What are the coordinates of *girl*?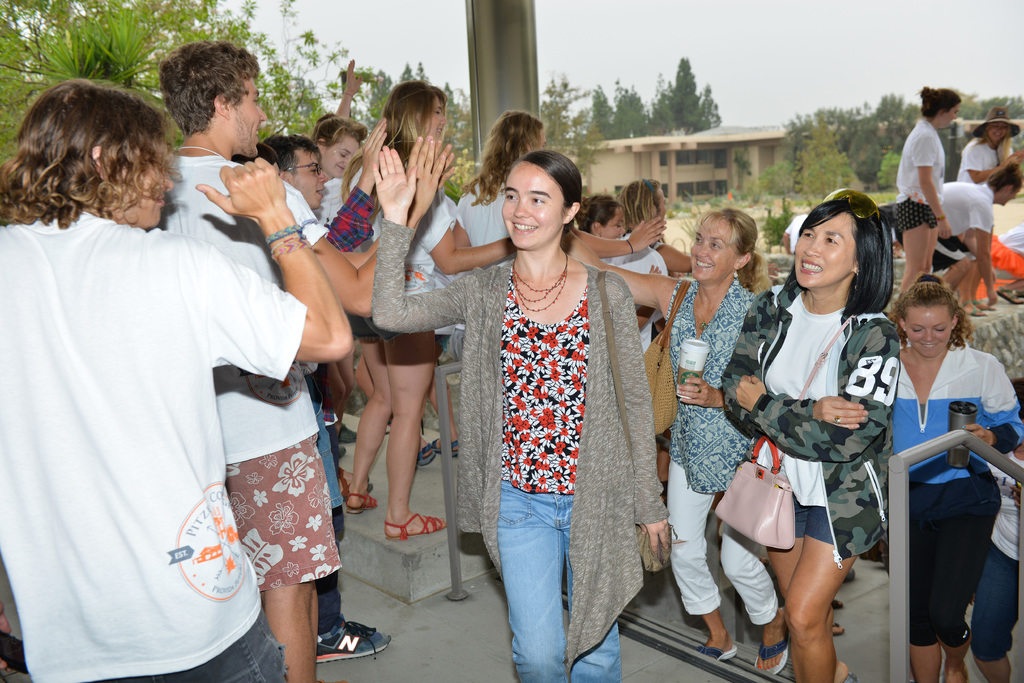
889 77 963 305.
